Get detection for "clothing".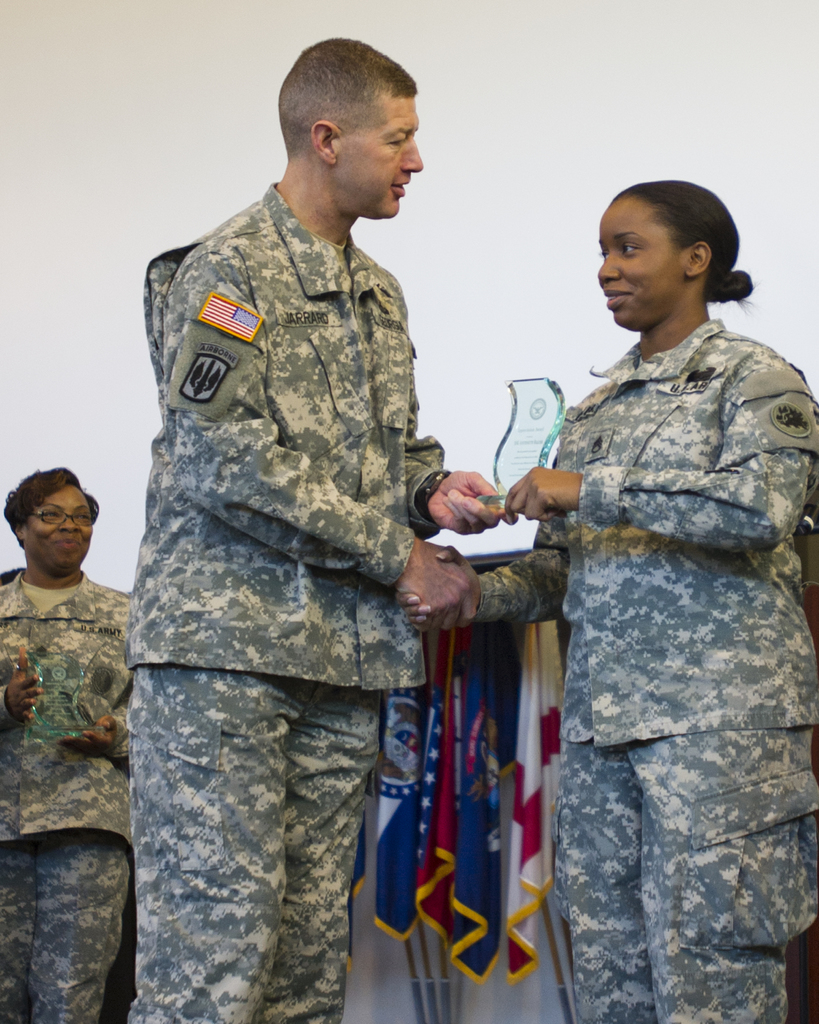
Detection: x1=350, y1=594, x2=565, y2=982.
